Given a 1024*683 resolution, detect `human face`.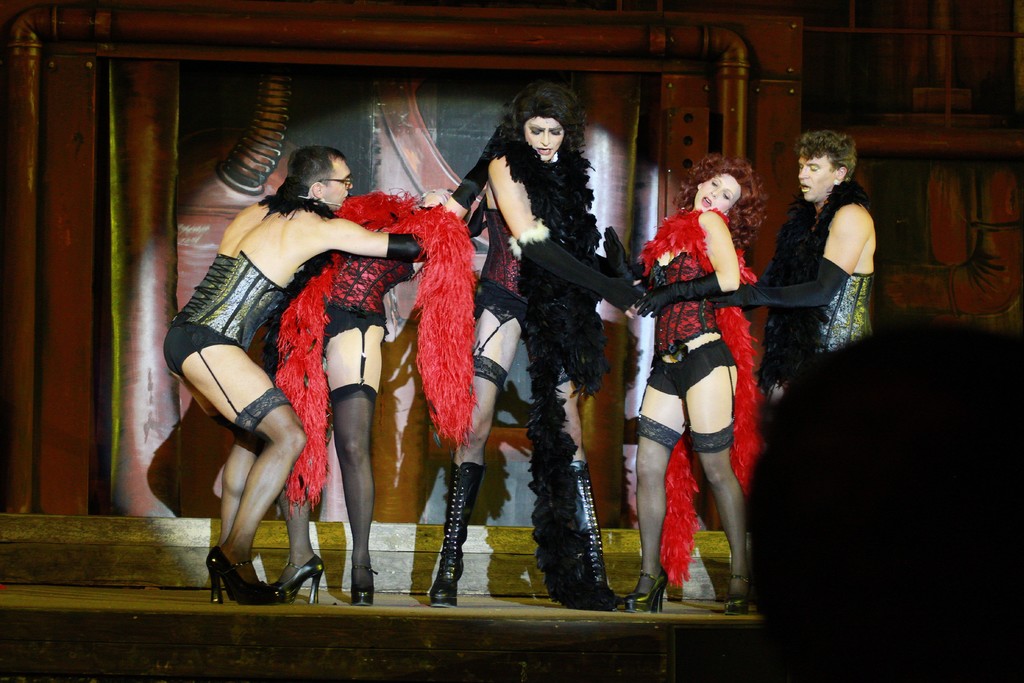
bbox=[797, 159, 838, 210].
